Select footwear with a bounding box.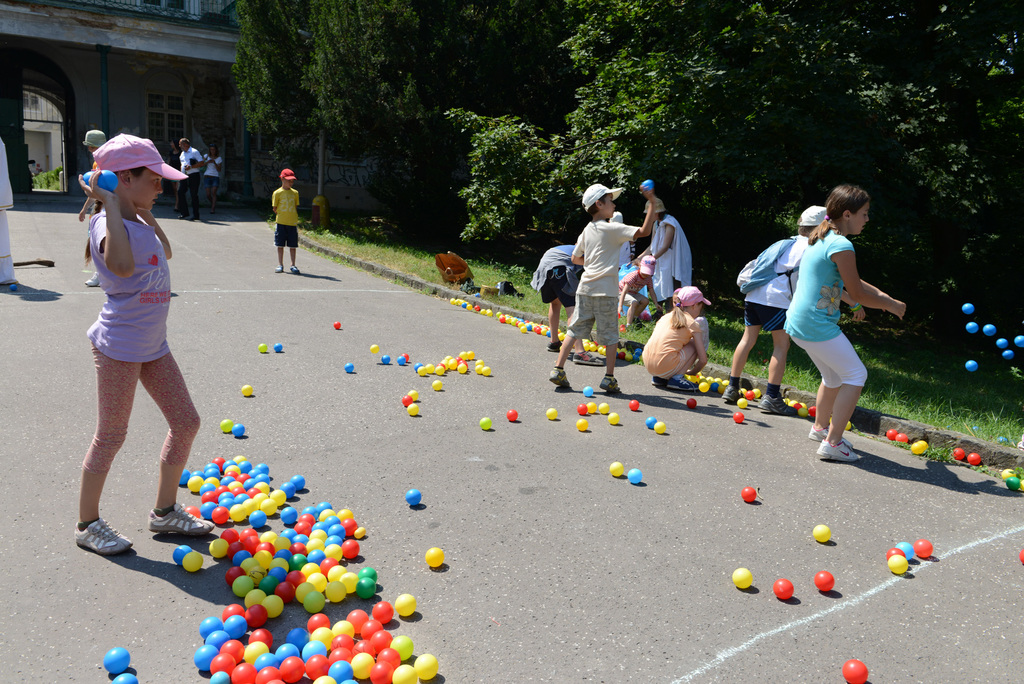
(152,501,214,539).
